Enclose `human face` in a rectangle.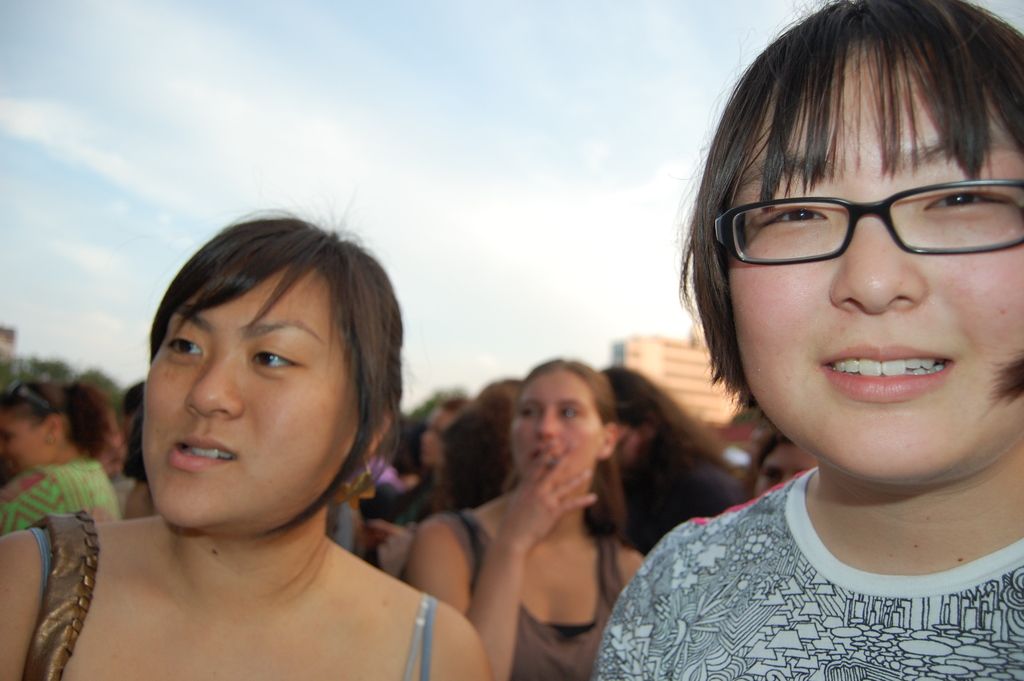
(731, 45, 1023, 479).
